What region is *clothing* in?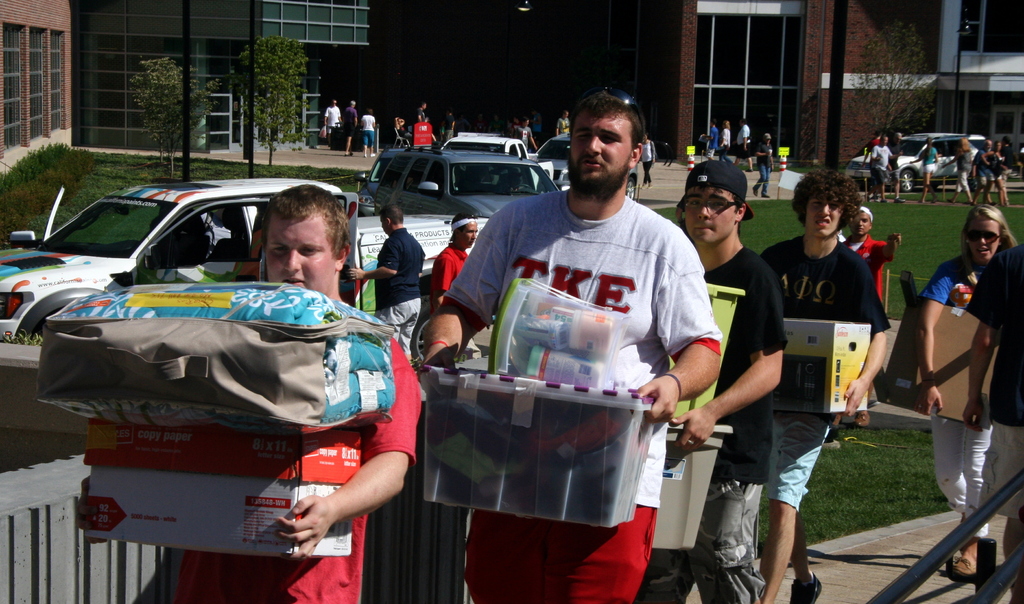
BBox(952, 152, 970, 189).
